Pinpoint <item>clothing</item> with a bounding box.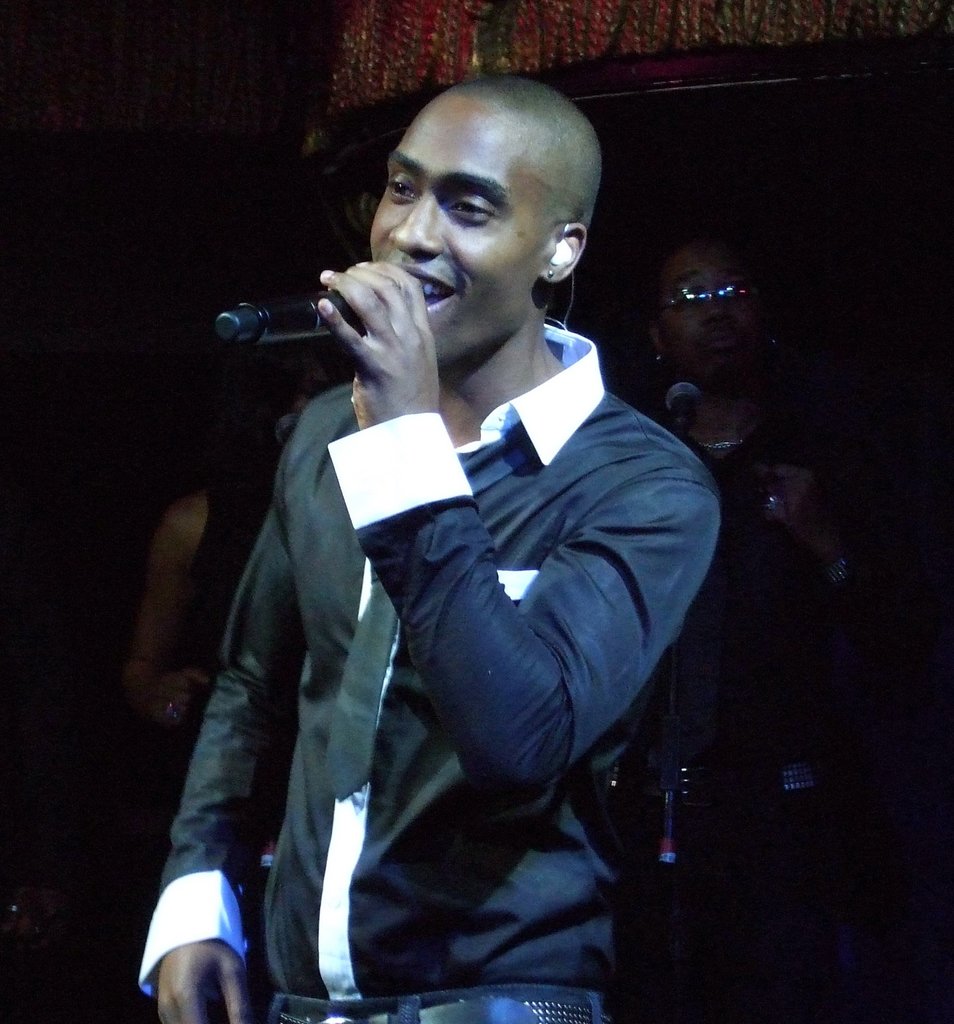
276 257 716 971.
